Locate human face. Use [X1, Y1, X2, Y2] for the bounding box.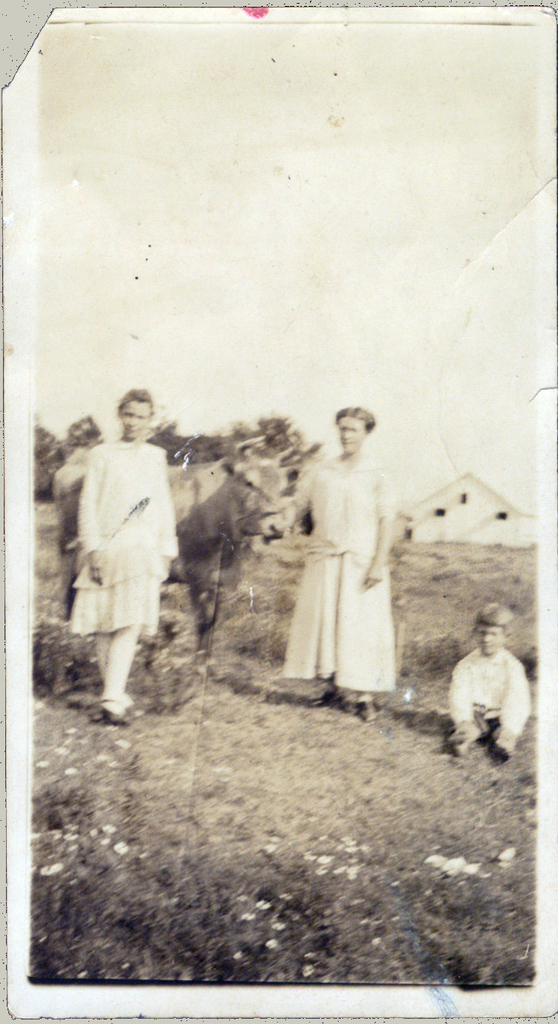
[118, 397, 155, 441].
